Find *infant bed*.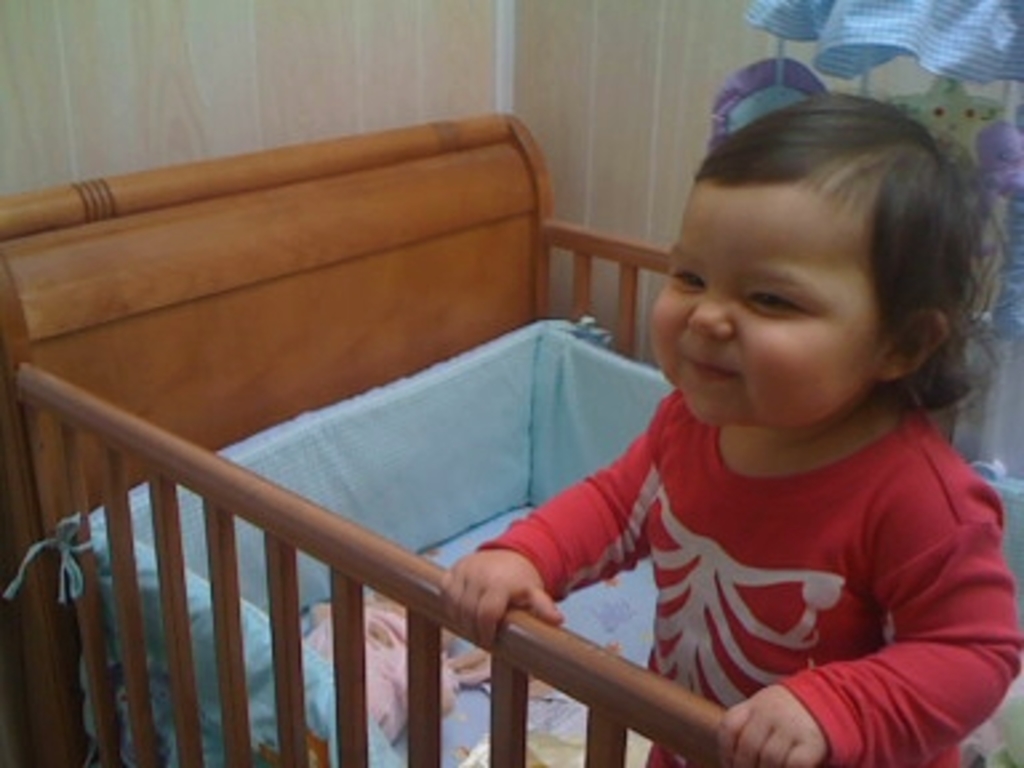
0, 109, 1021, 765.
